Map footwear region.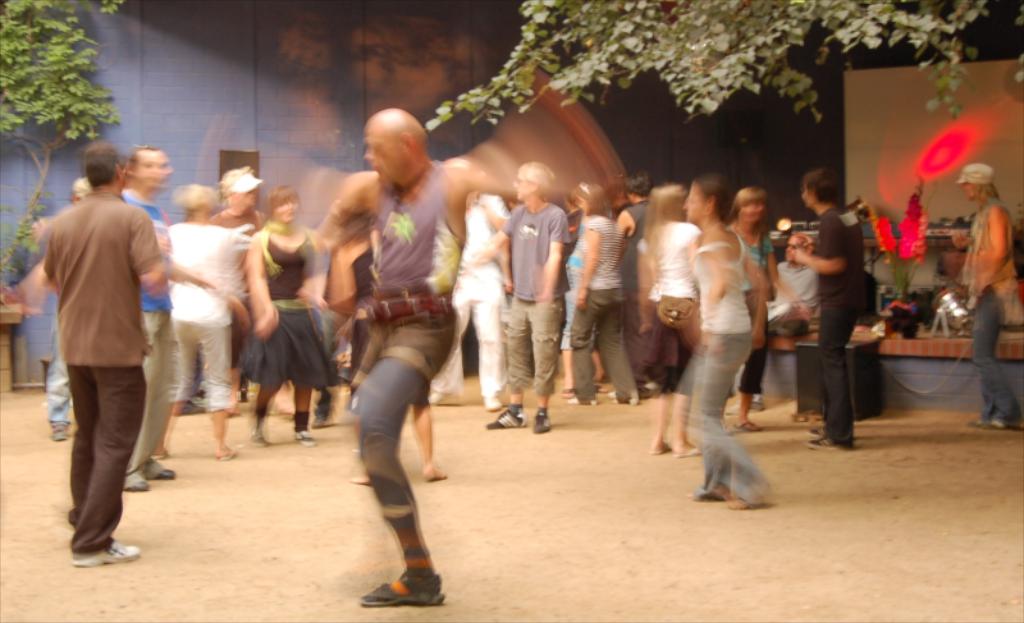
Mapped to [45, 421, 72, 443].
